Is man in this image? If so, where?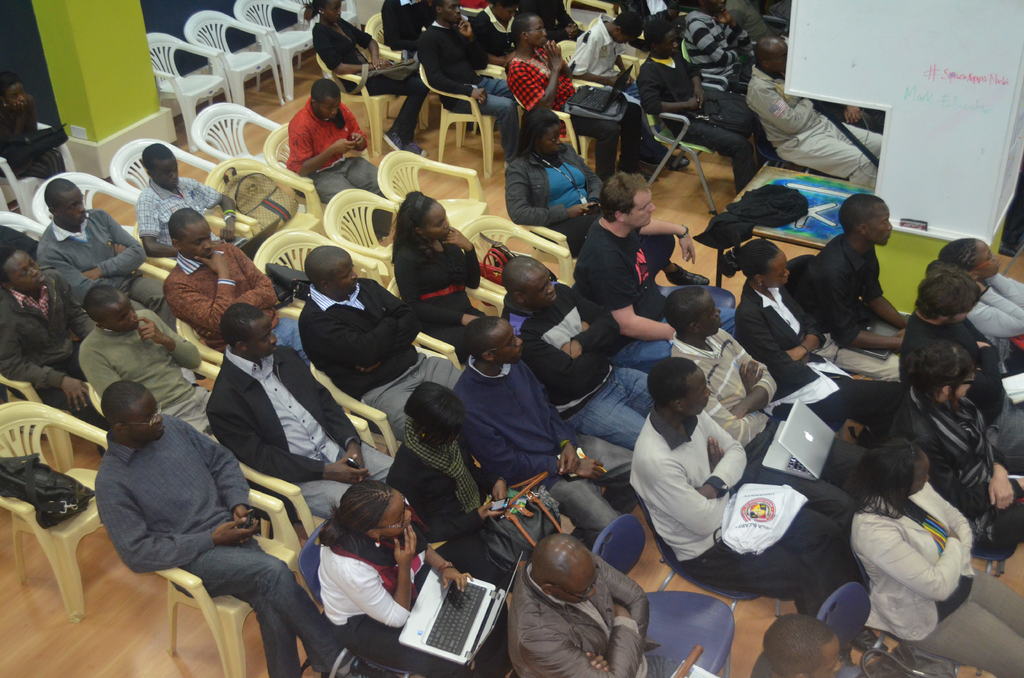
Yes, at 664/286/866/533.
